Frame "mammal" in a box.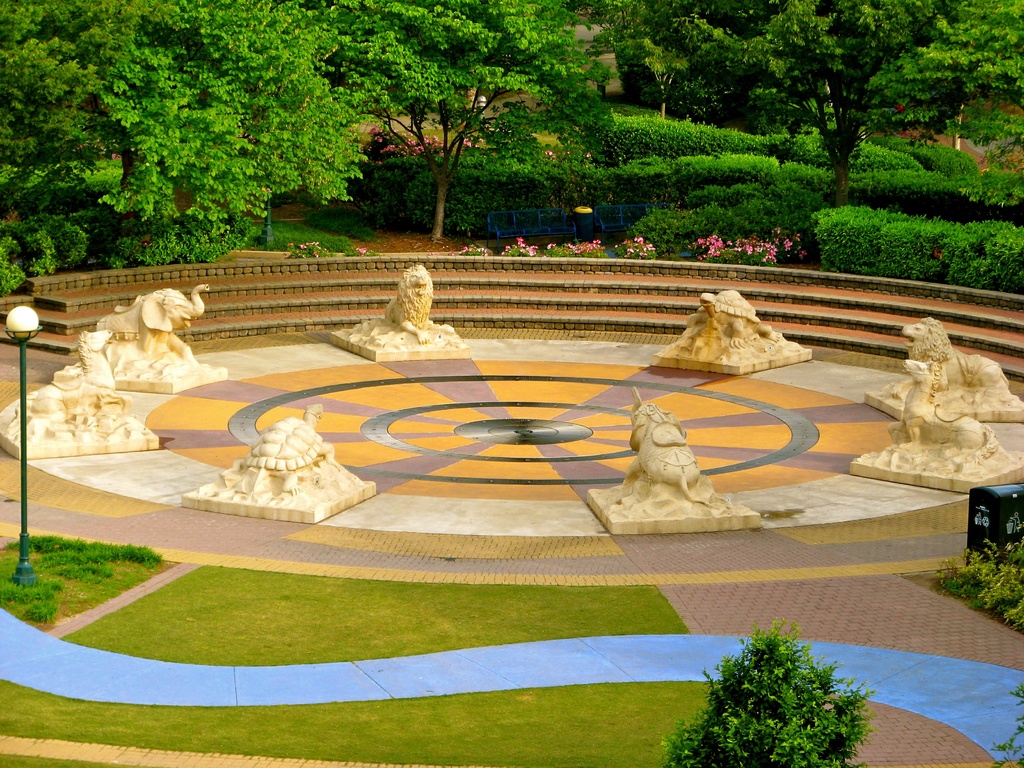
locate(620, 385, 715, 508).
